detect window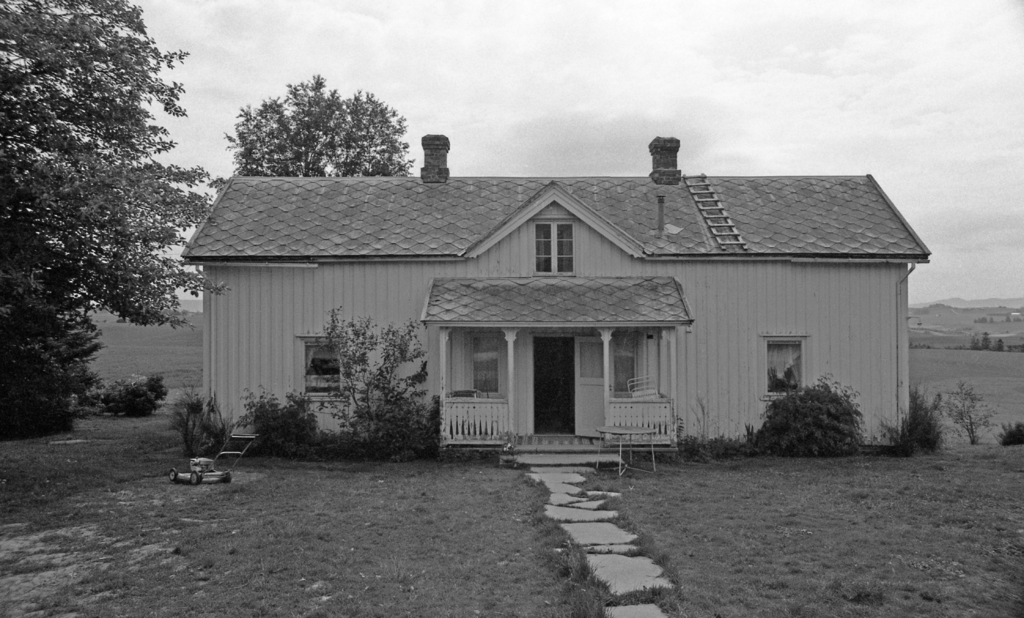
bbox=[461, 333, 506, 398]
